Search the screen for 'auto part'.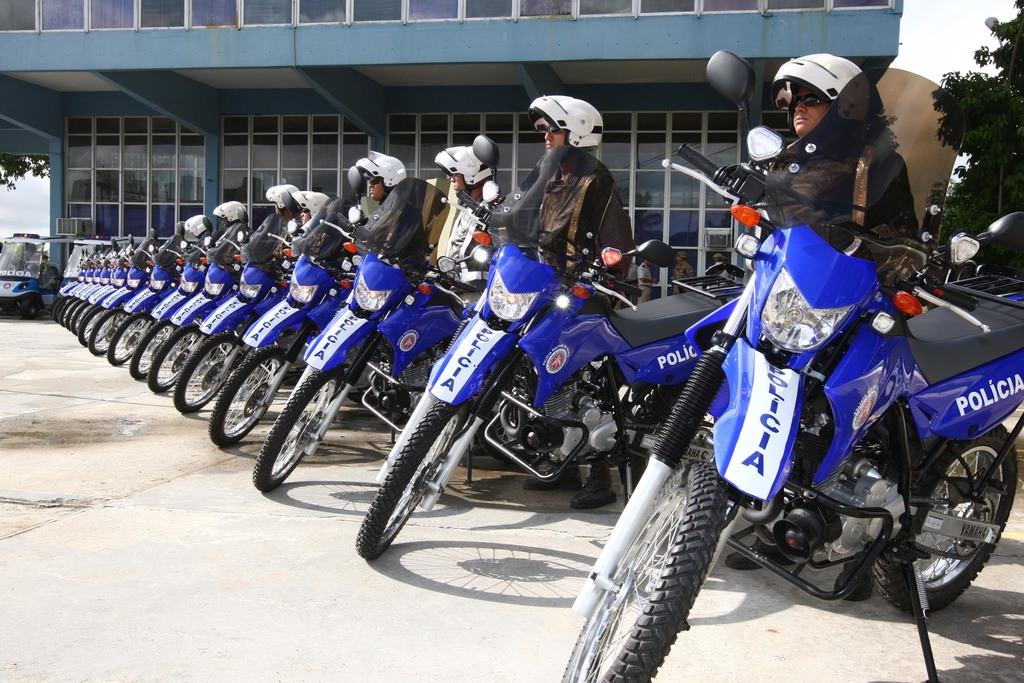
Found at (696, 45, 755, 115).
